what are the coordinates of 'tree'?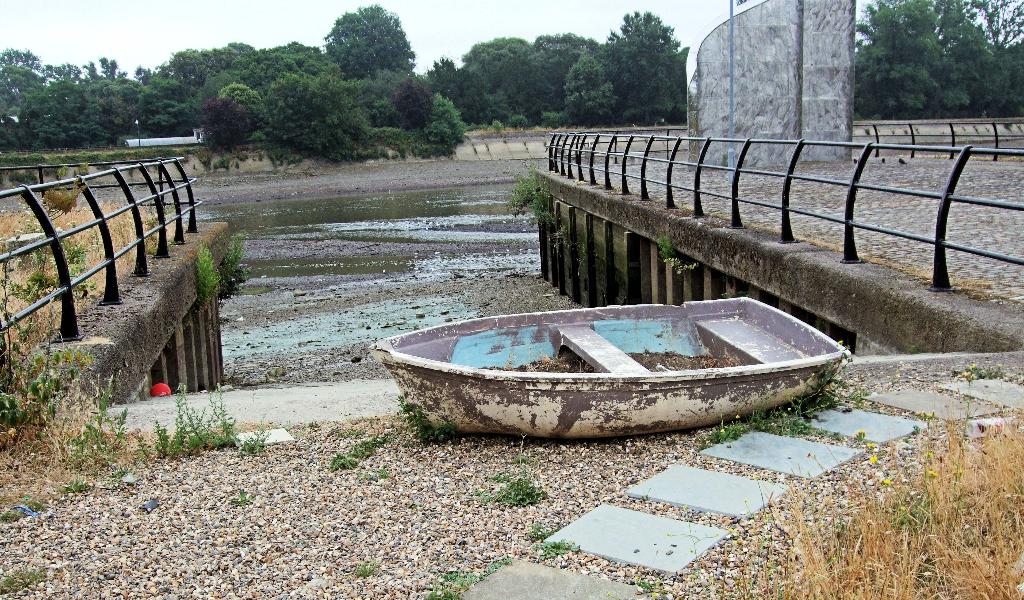
x1=0, y1=43, x2=48, y2=81.
